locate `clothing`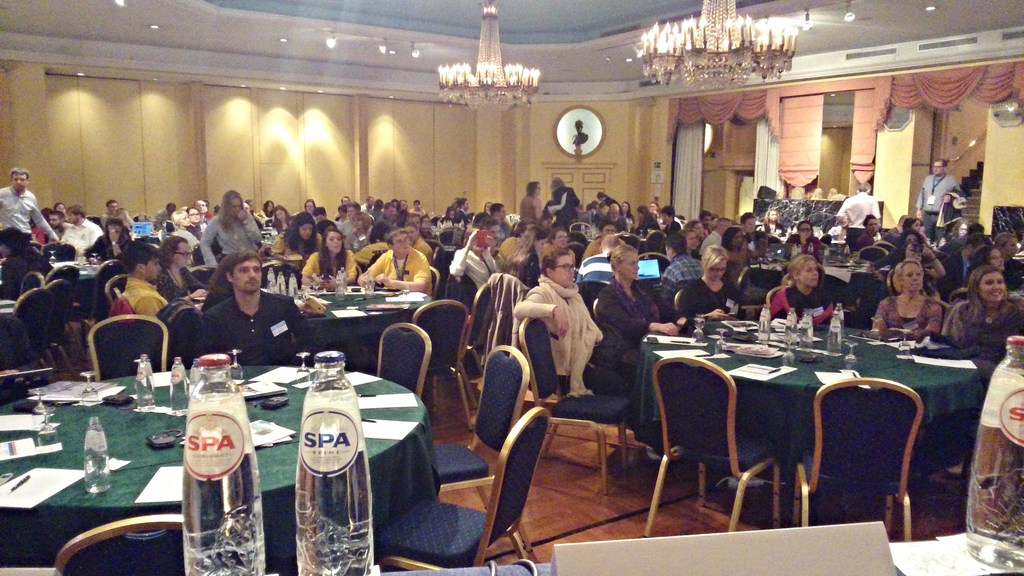
{"x1": 588, "y1": 273, "x2": 662, "y2": 396}
